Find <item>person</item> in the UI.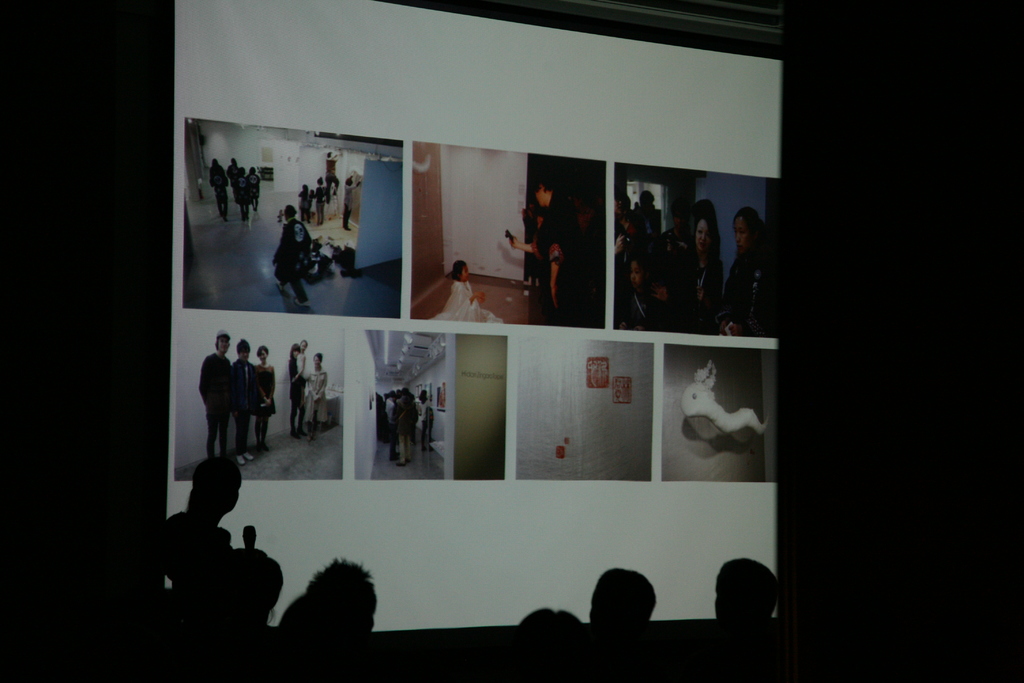
UI element at [307,352,331,441].
